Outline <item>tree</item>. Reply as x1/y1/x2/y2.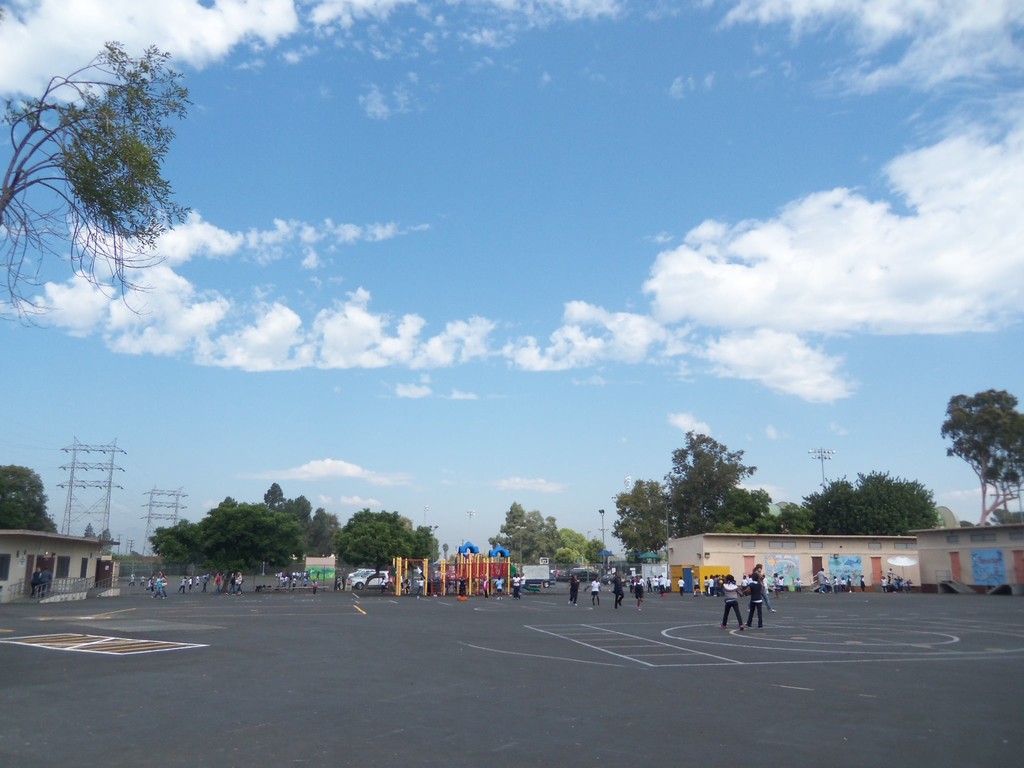
85/519/113/552.
